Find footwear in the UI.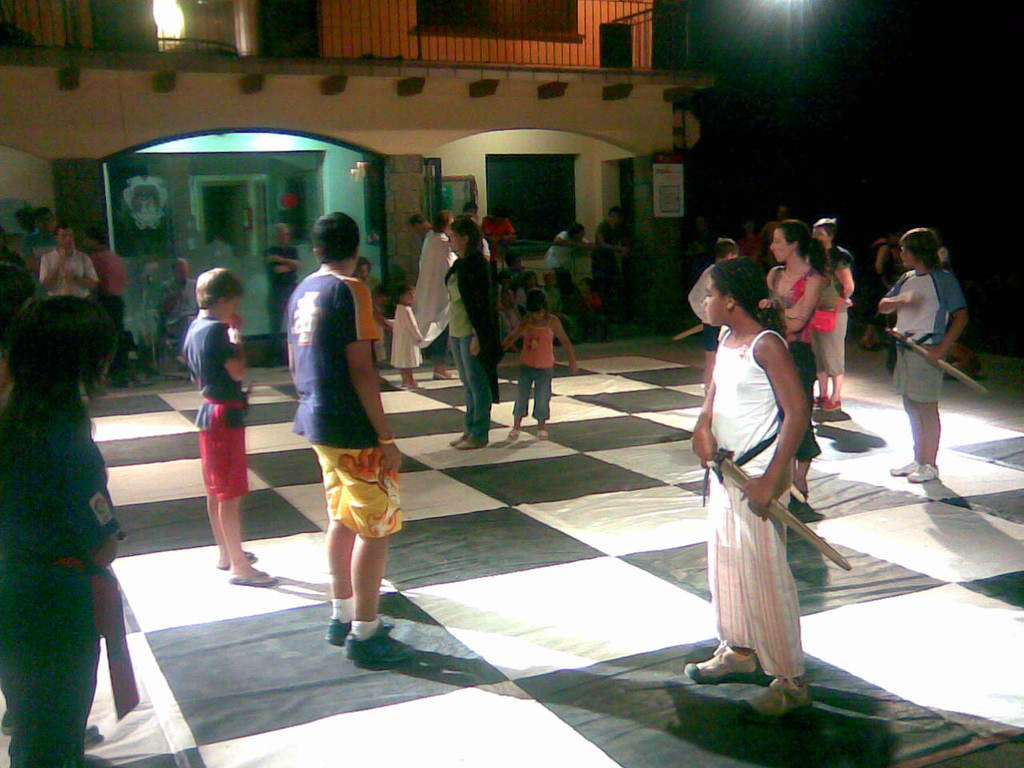
UI element at <region>215, 550, 256, 570</region>.
